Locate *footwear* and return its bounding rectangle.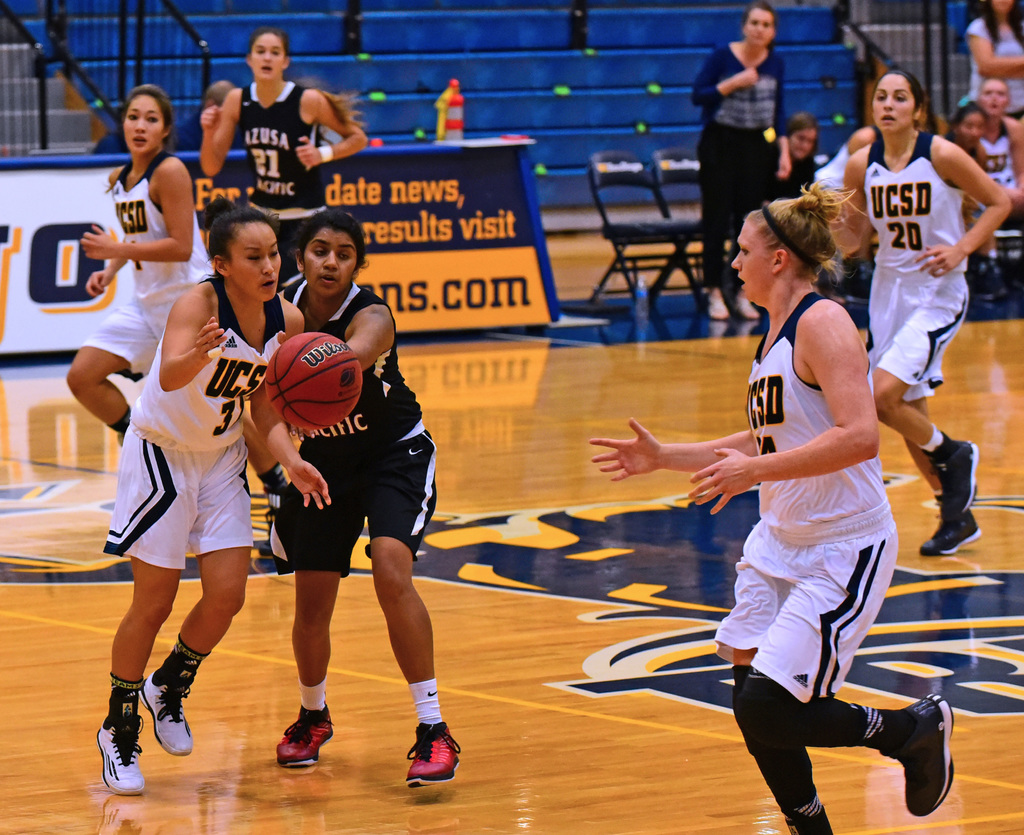
938:437:982:520.
